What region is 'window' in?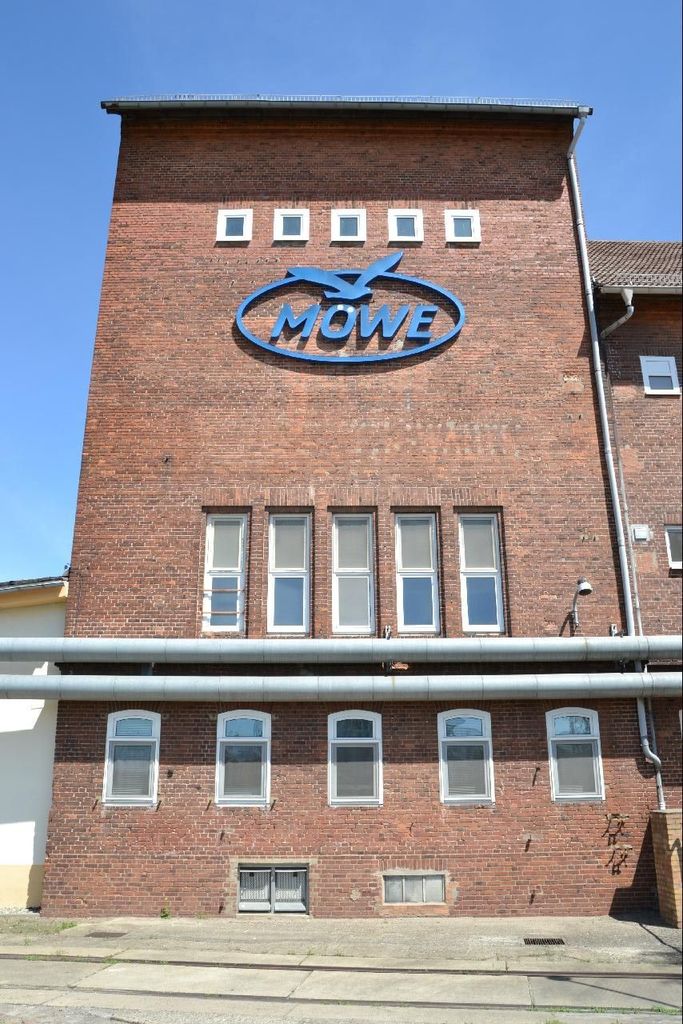
detection(329, 209, 367, 244).
